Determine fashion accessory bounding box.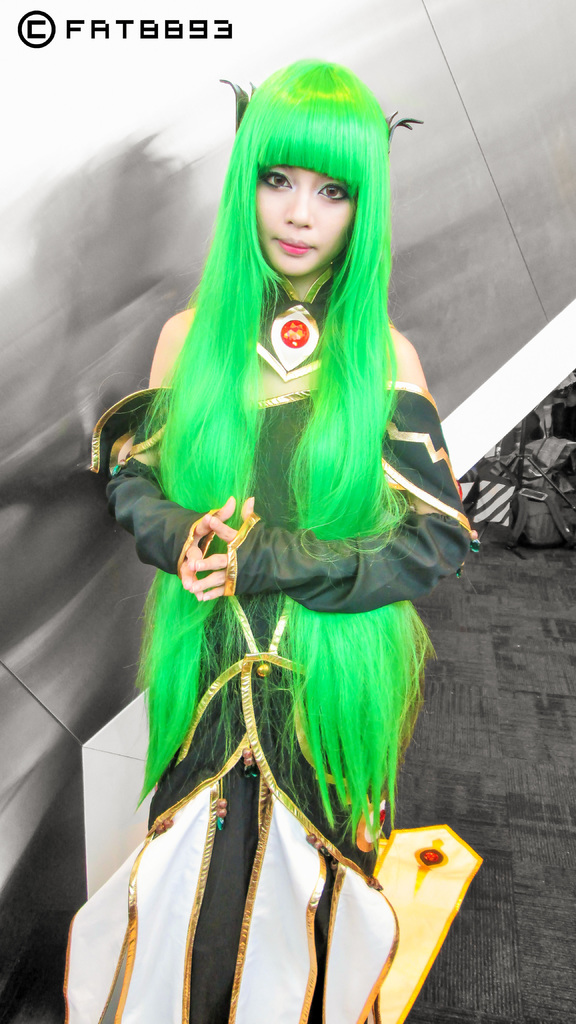
Determined: (225, 511, 464, 612).
